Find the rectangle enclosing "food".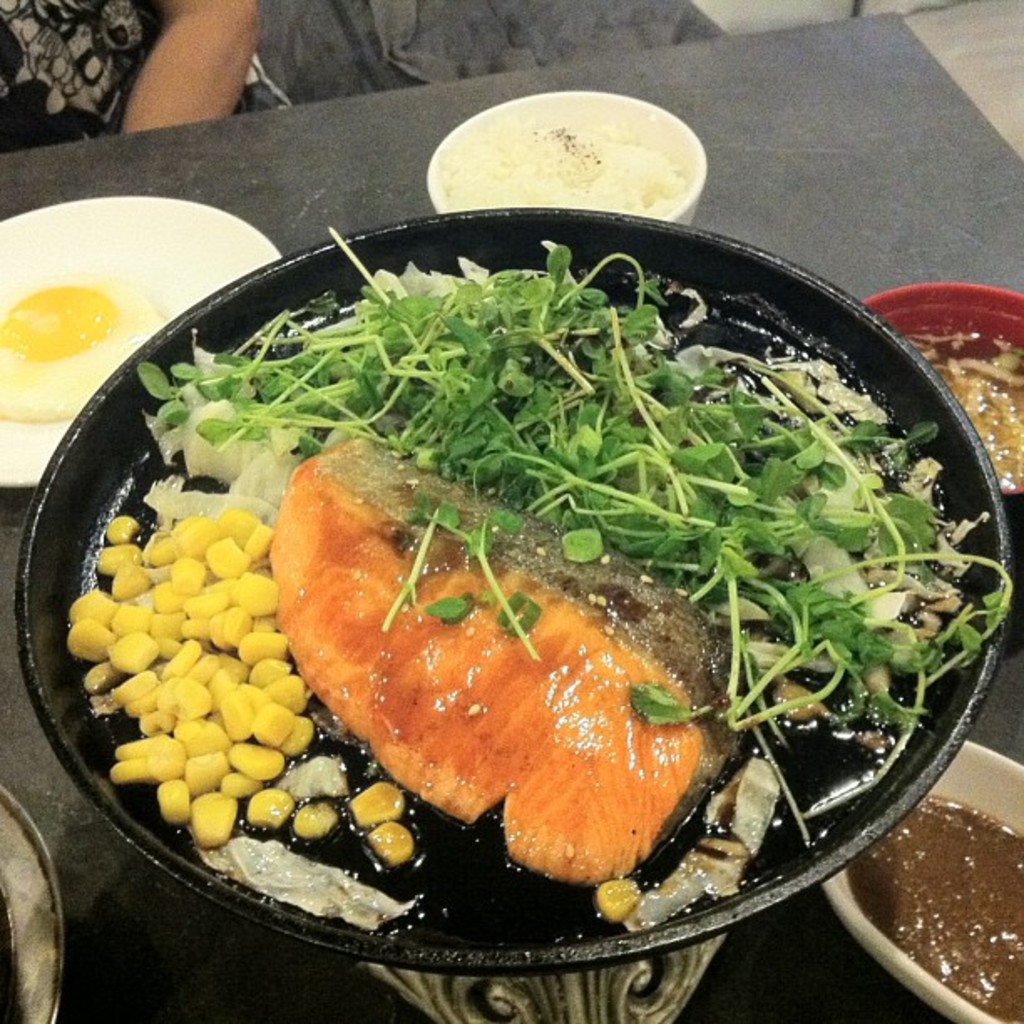
box=[0, 268, 162, 423].
